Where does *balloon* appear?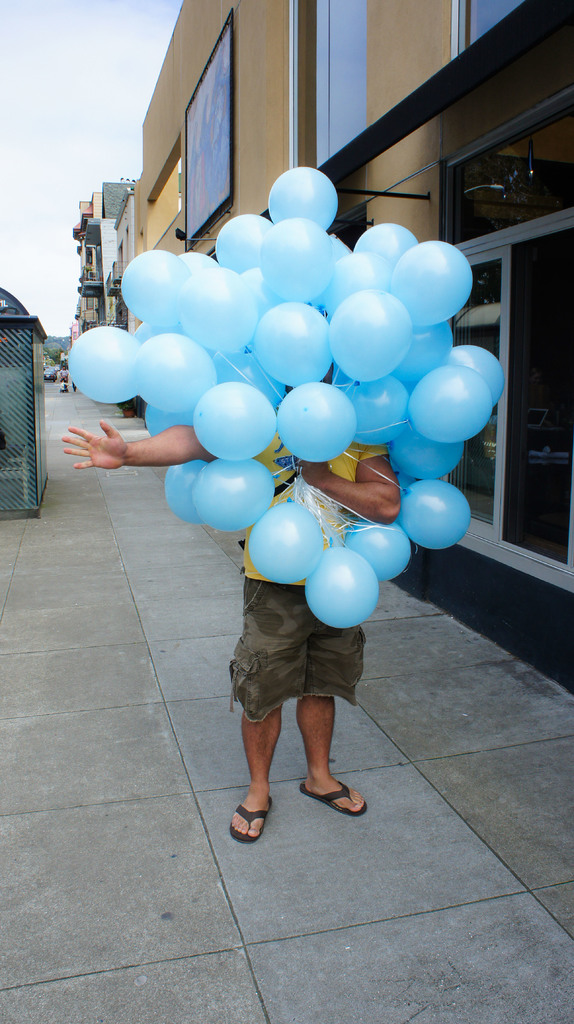
Appears at (x1=390, y1=241, x2=471, y2=328).
